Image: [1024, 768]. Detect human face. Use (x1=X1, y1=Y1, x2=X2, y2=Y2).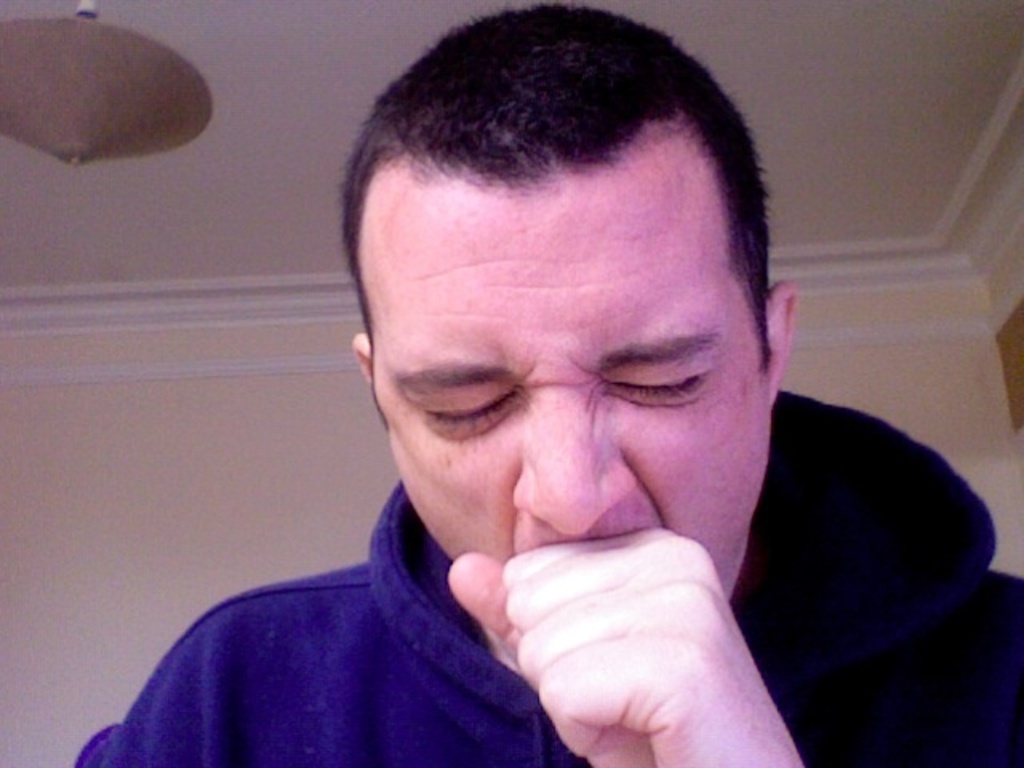
(x1=366, y1=195, x2=768, y2=594).
